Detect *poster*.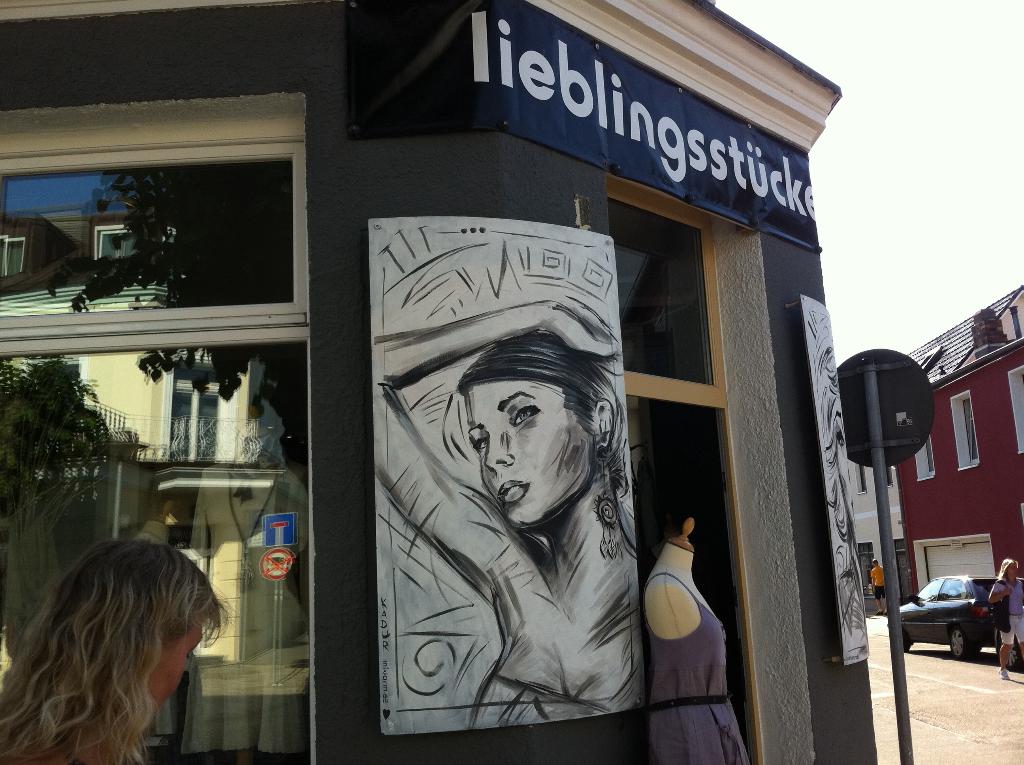
Detected at 369, 218, 648, 737.
